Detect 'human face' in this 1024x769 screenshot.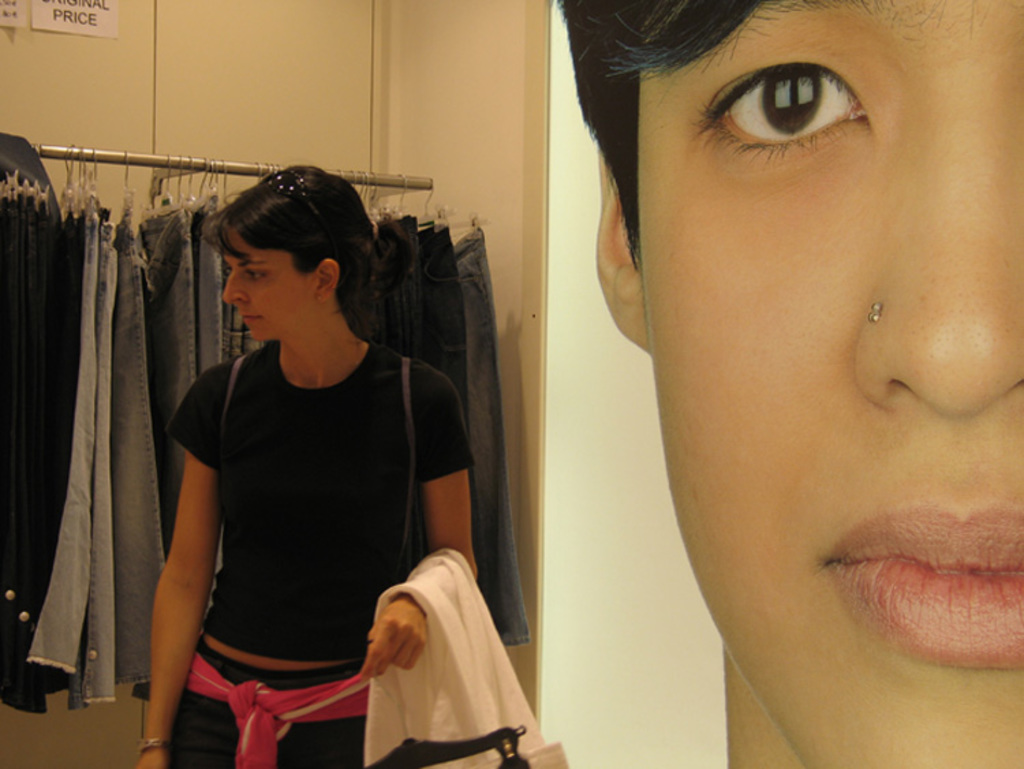
Detection: bbox(223, 229, 306, 337).
